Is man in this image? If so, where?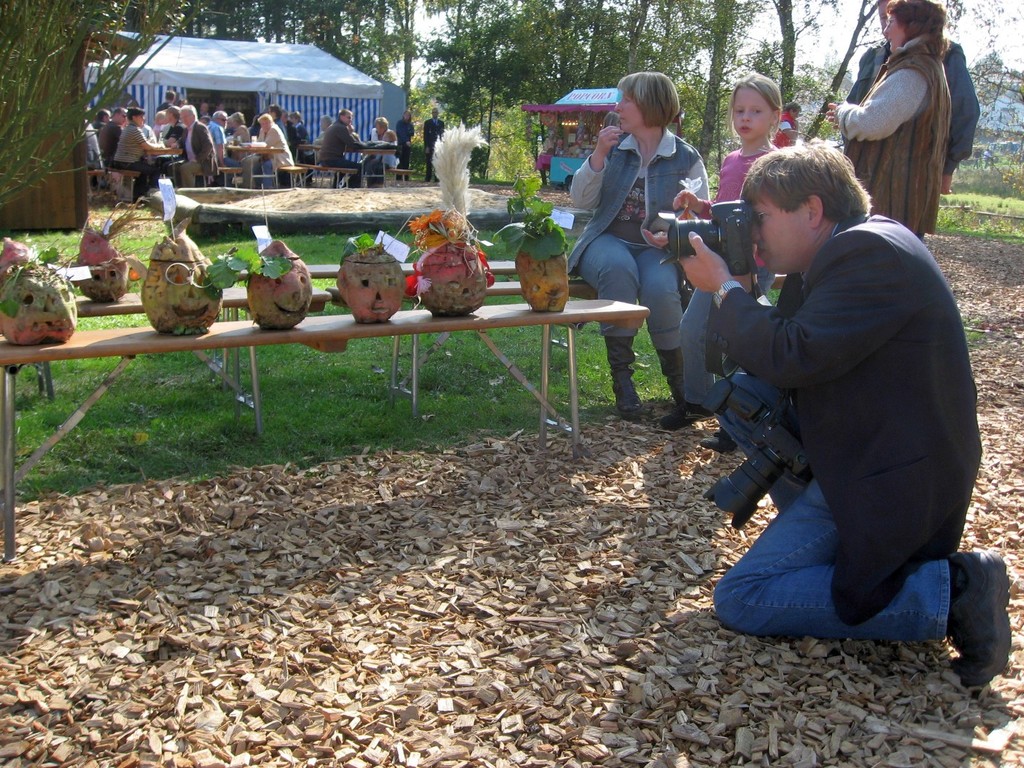
Yes, at select_region(418, 108, 443, 192).
